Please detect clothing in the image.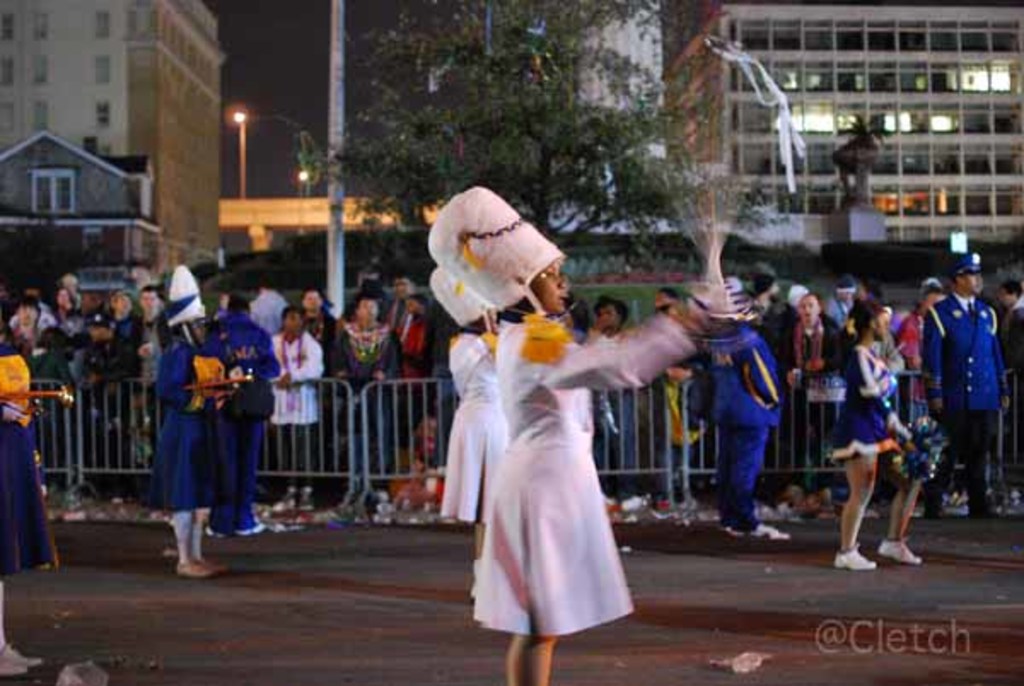
{"left": 925, "top": 290, "right": 1005, "bottom": 526}.
